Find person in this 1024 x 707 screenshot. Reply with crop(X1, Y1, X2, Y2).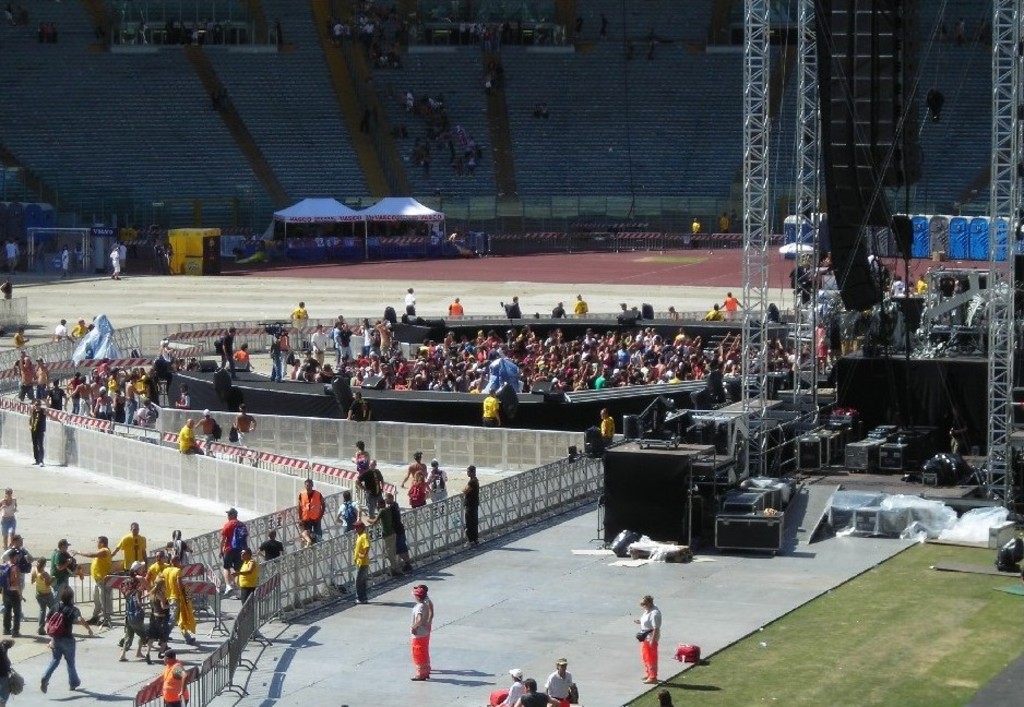
crop(78, 319, 90, 336).
